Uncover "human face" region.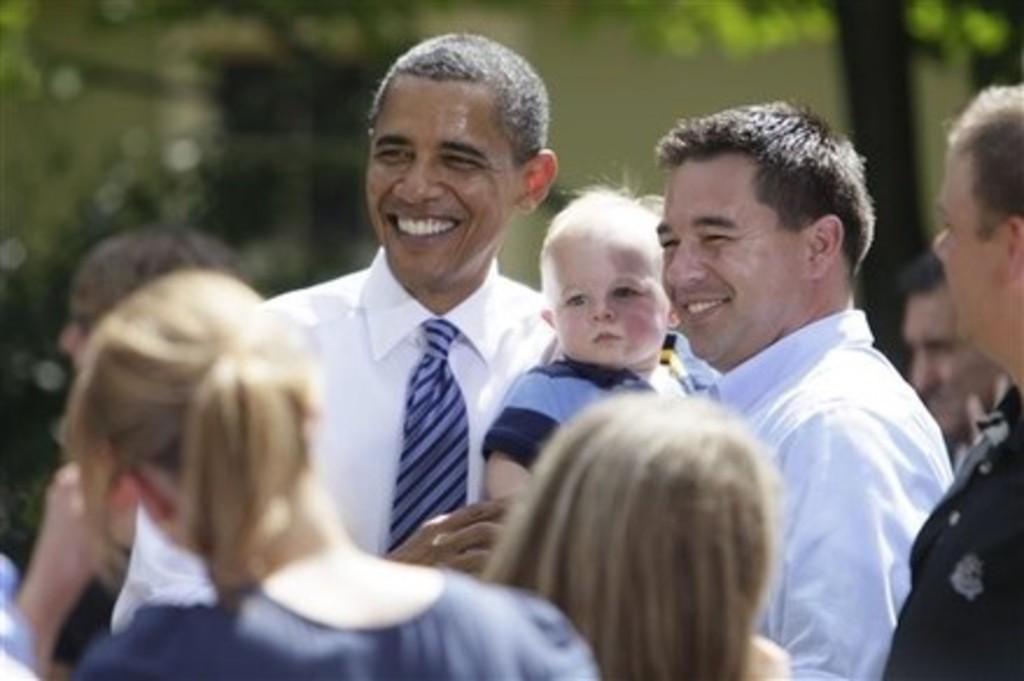
Uncovered: [371, 72, 511, 292].
